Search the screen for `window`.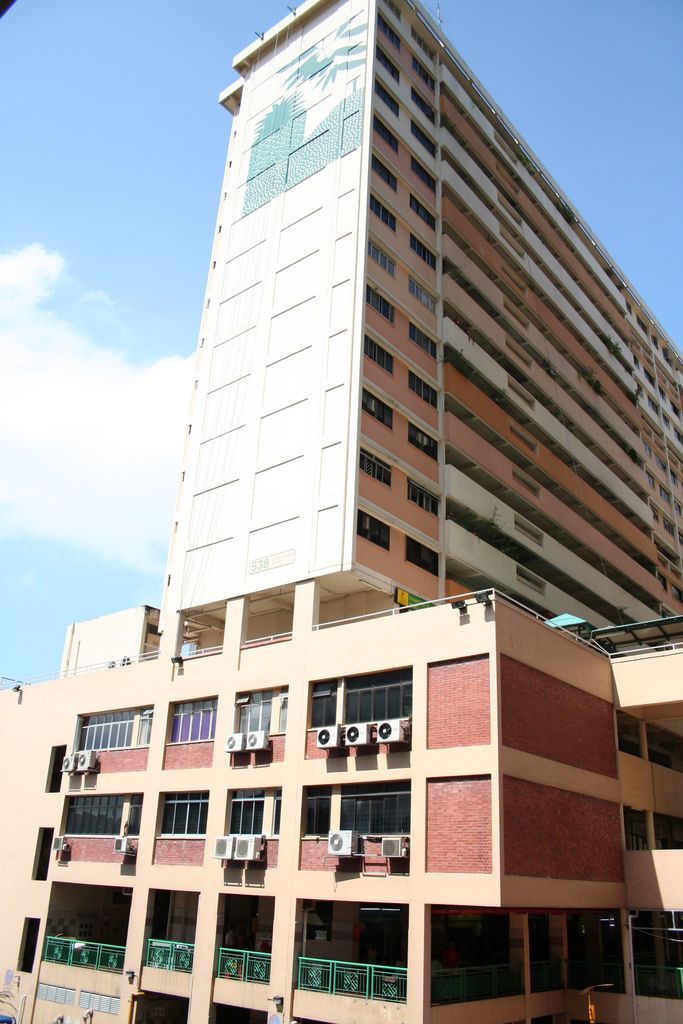
Found at <region>218, 787, 292, 846</region>.
